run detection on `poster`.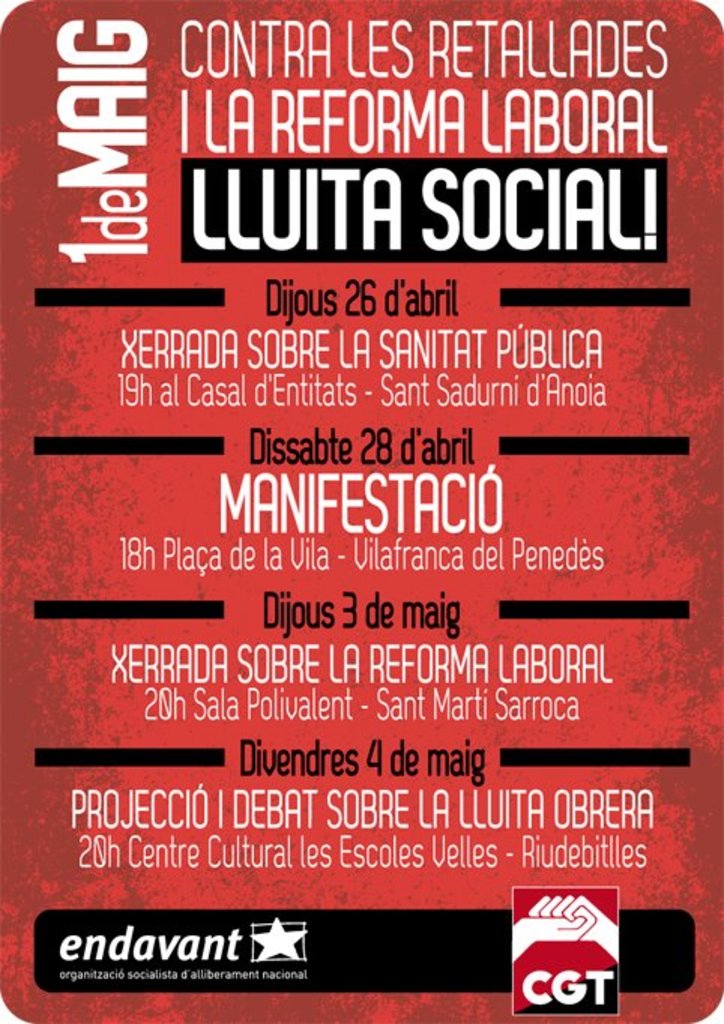
Result: 0,0,722,1022.
